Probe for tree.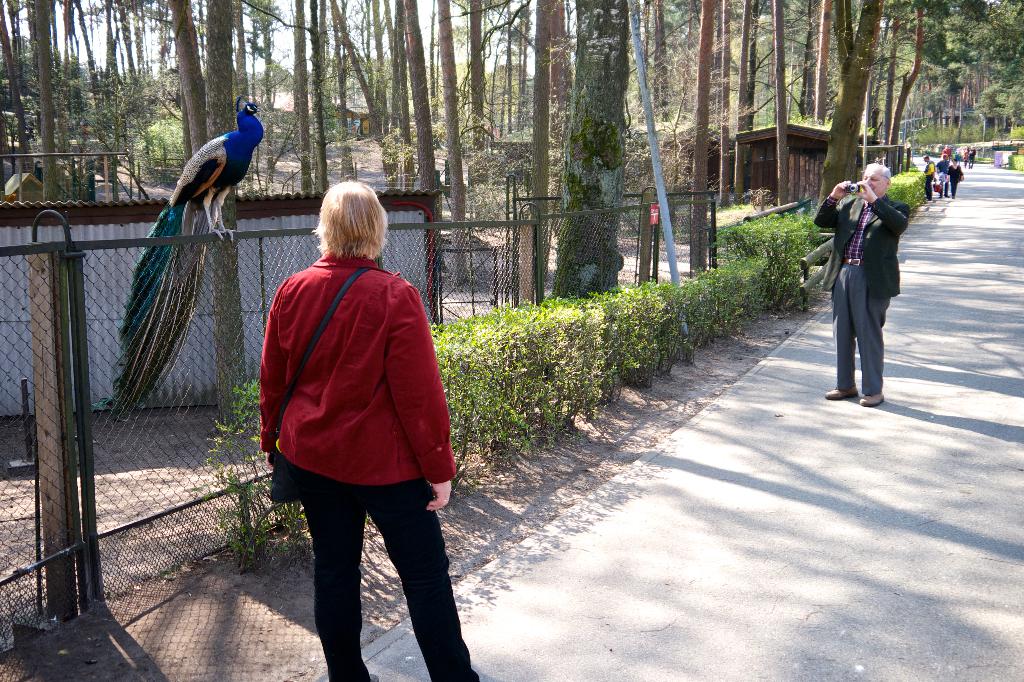
Probe result: select_region(550, 0, 628, 302).
